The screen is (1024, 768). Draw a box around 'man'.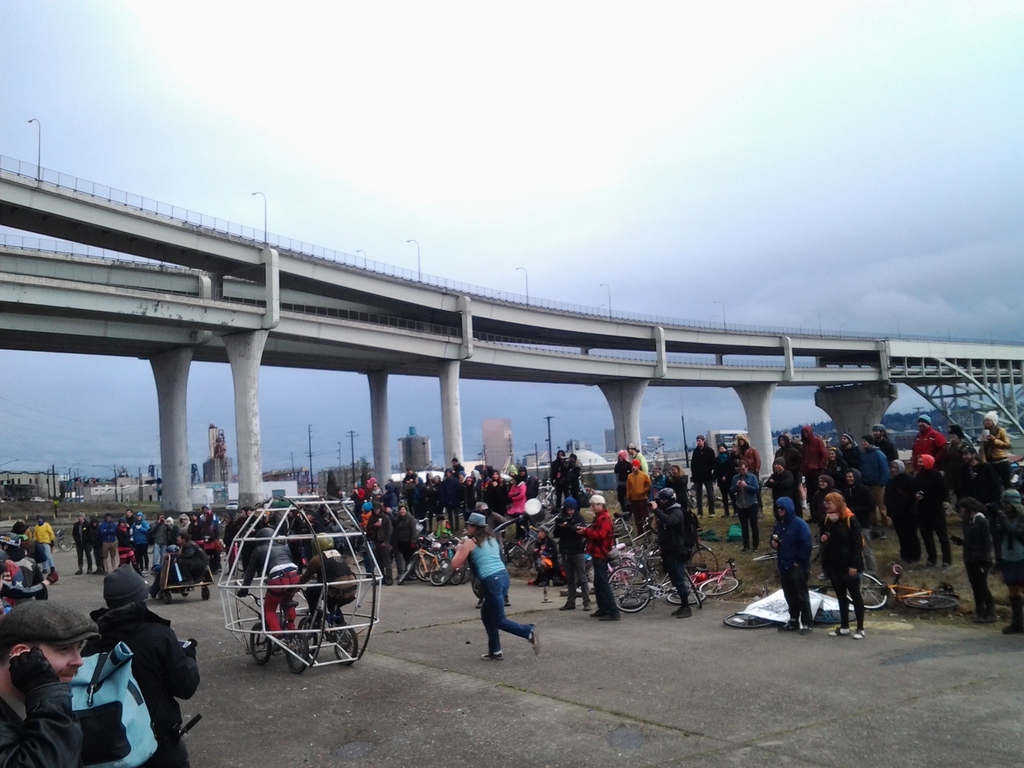
(647, 488, 694, 617).
